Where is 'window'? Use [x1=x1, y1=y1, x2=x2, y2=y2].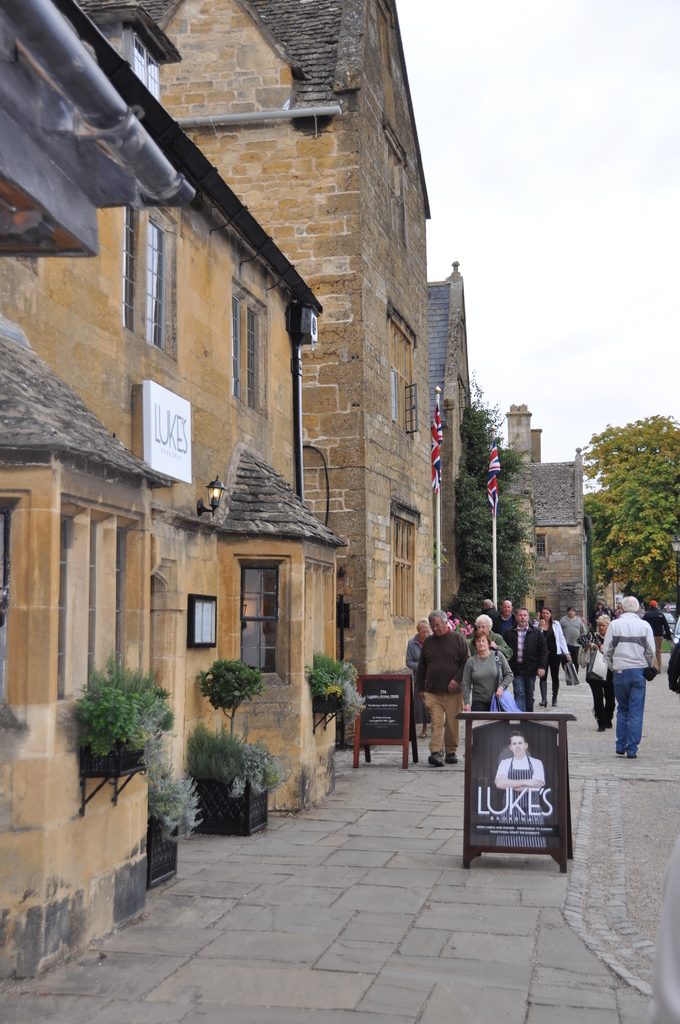
[x1=117, y1=214, x2=168, y2=350].
